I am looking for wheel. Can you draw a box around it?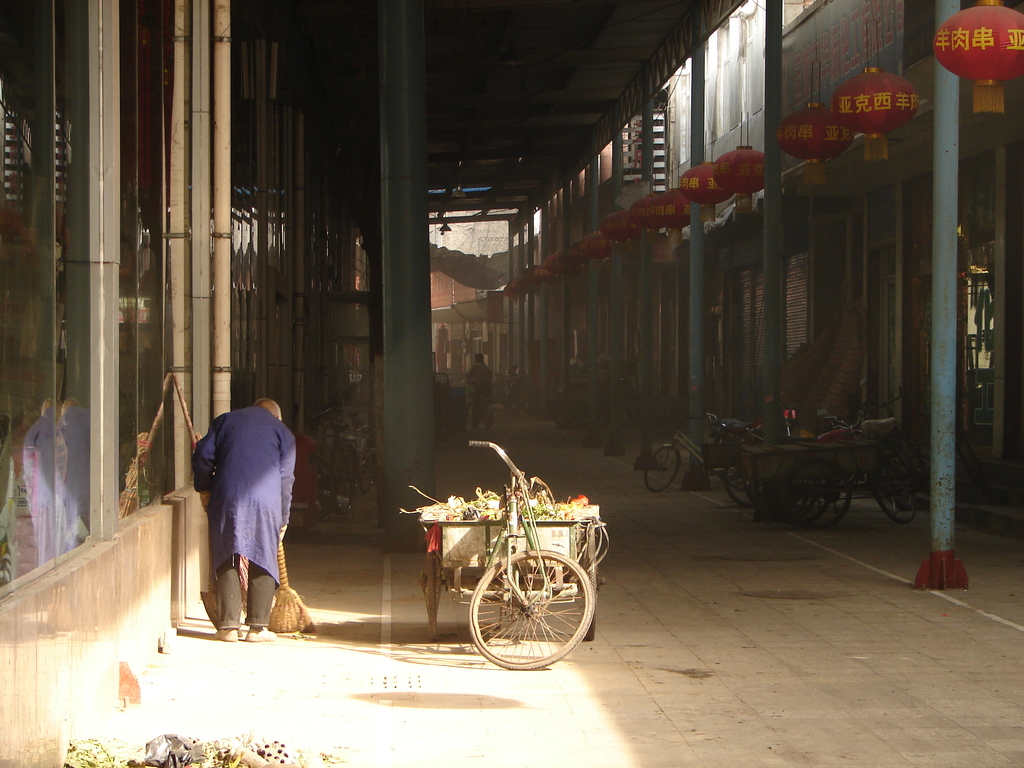
Sure, the bounding box is <box>721,461,764,513</box>.
